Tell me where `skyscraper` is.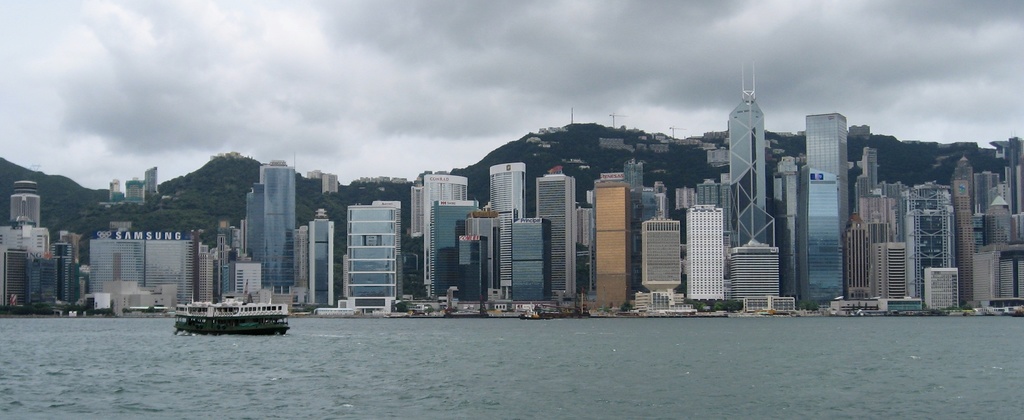
`skyscraper` is at (x1=592, y1=179, x2=627, y2=310).
